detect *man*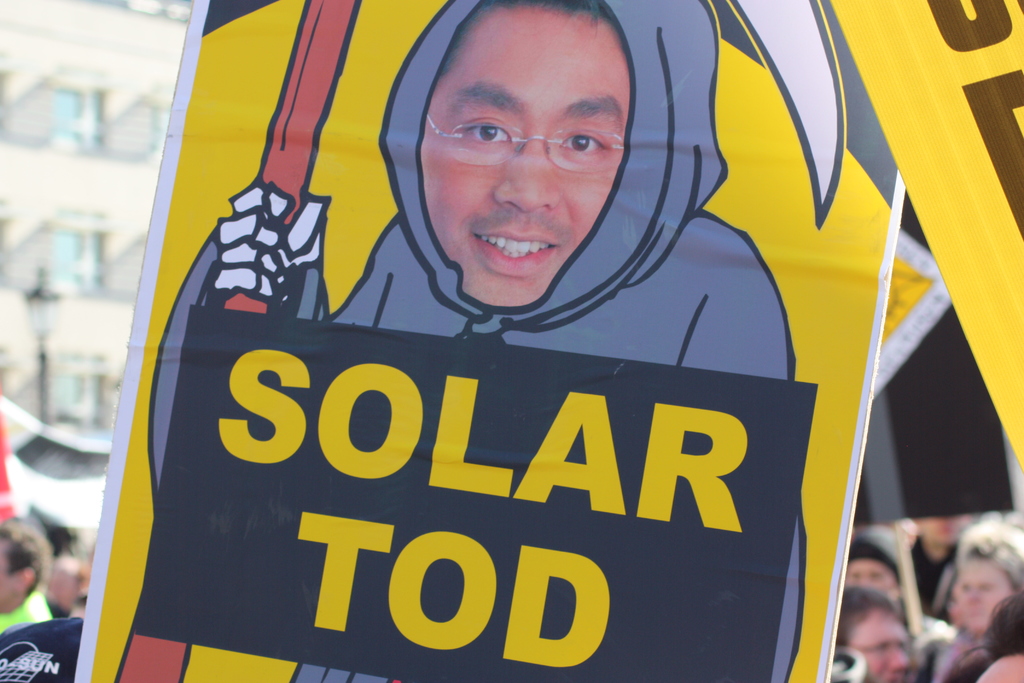
<box>0,523,50,645</box>
